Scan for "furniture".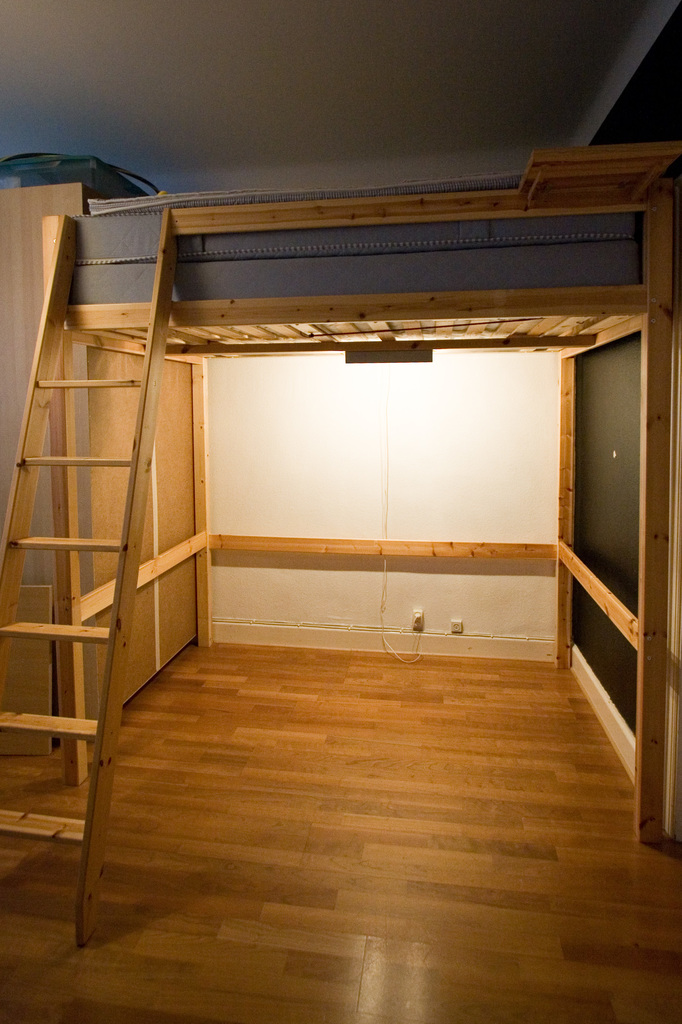
Scan result: select_region(0, 140, 681, 949).
